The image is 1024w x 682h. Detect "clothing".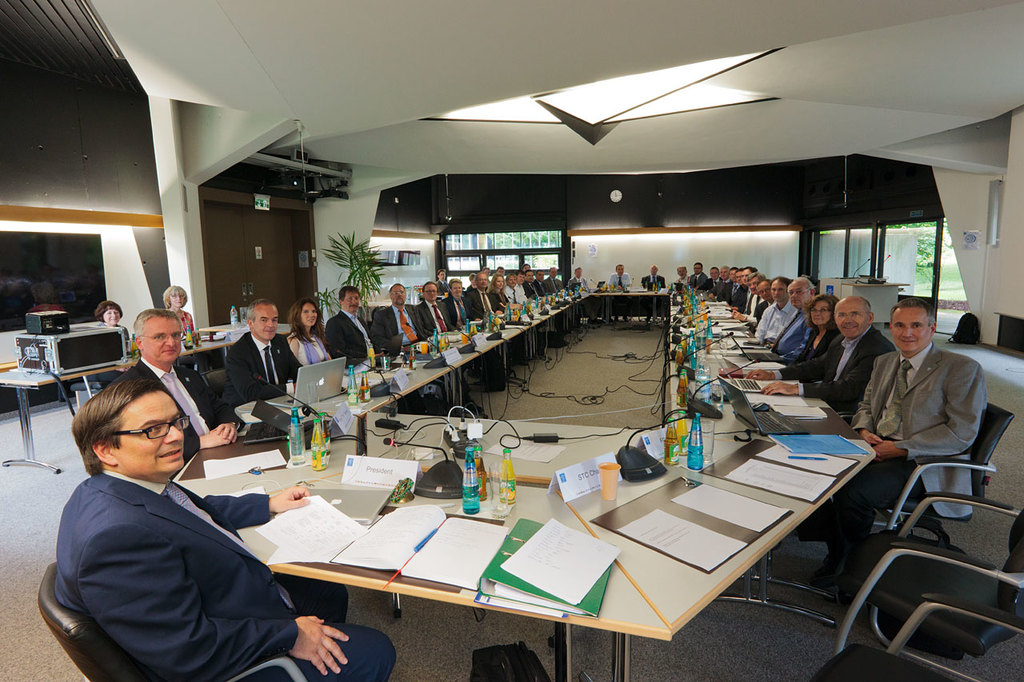
Detection: 222 330 306 410.
